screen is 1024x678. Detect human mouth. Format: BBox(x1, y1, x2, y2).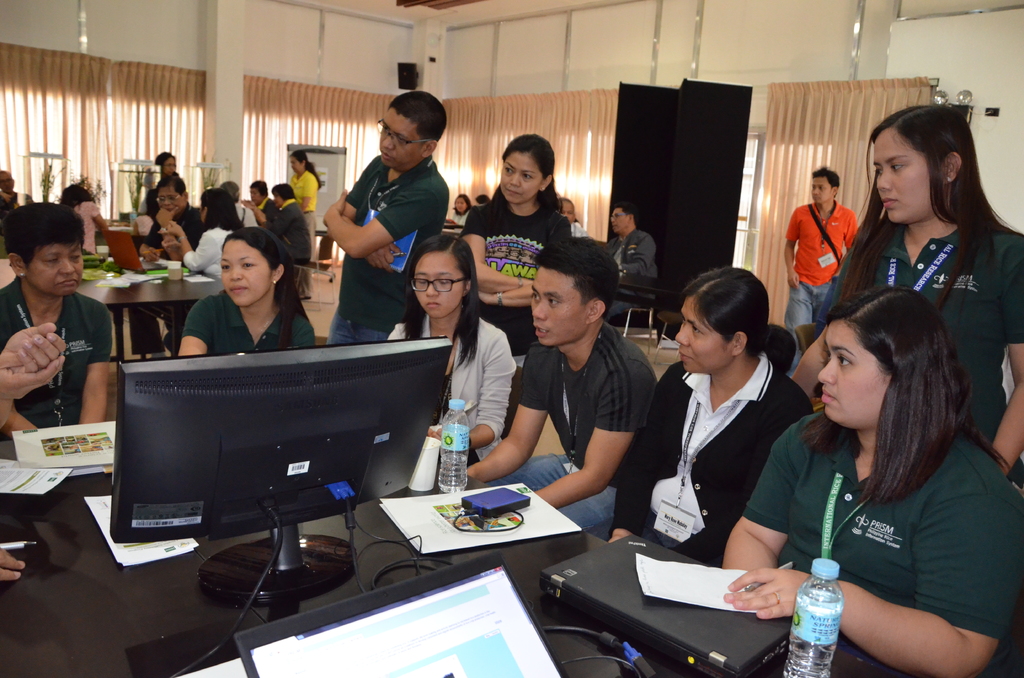
BBox(58, 279, 71, 283).
